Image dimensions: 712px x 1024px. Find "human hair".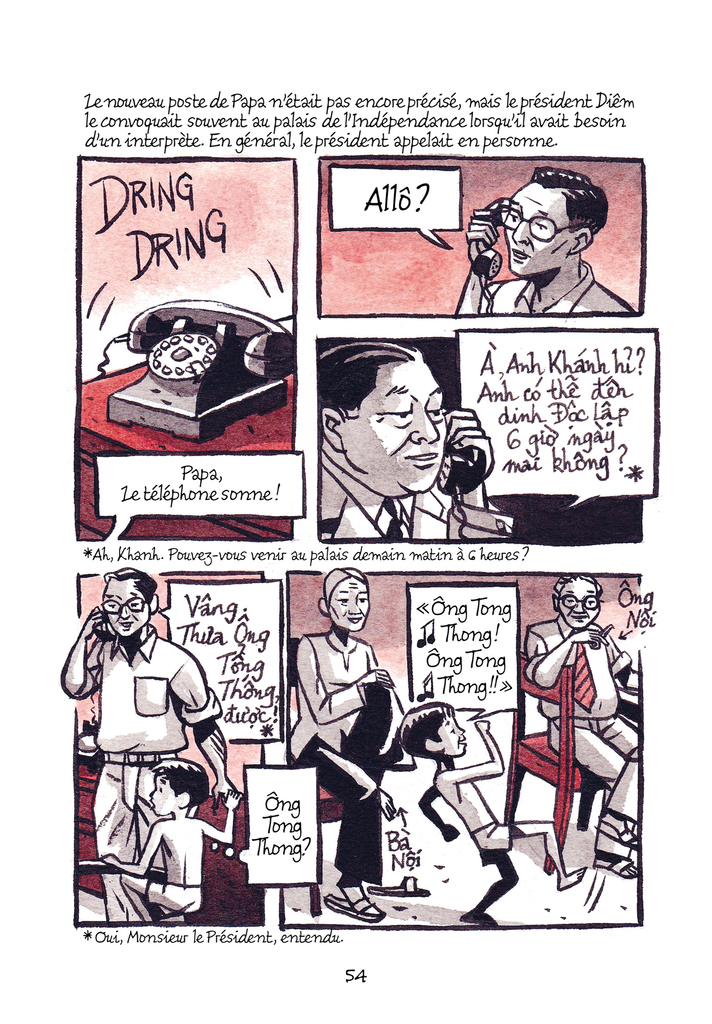
region(495, 165, 606, 252).
